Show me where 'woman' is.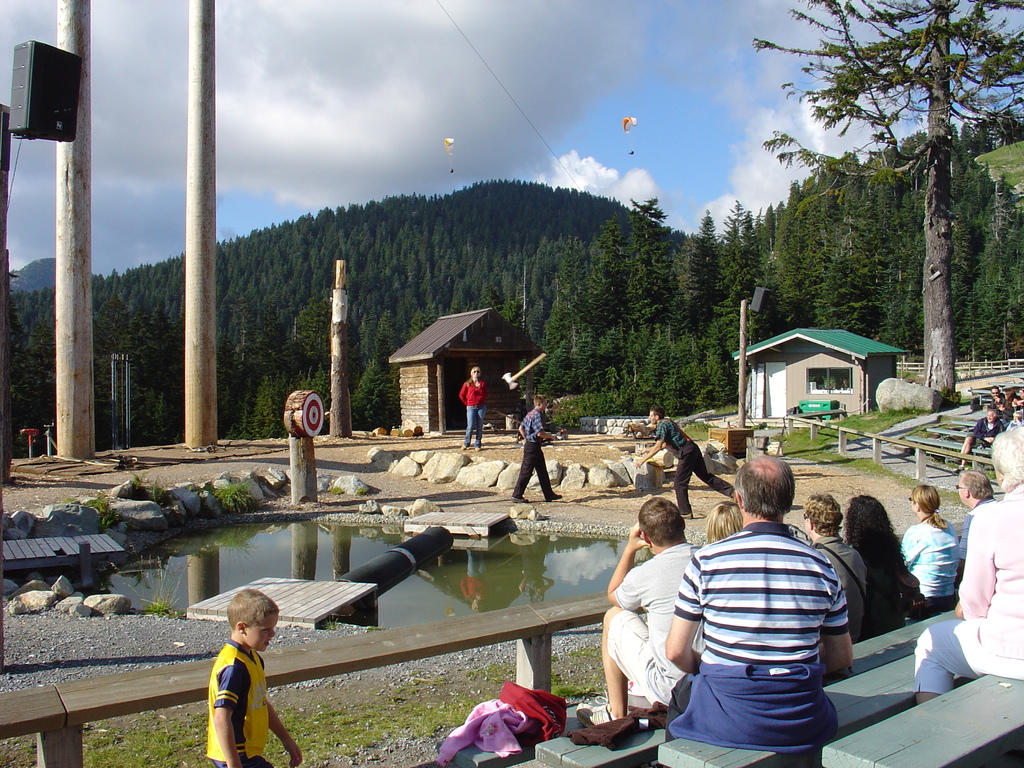
'woman' is at bbox=(988, 385, 1007, 407).
